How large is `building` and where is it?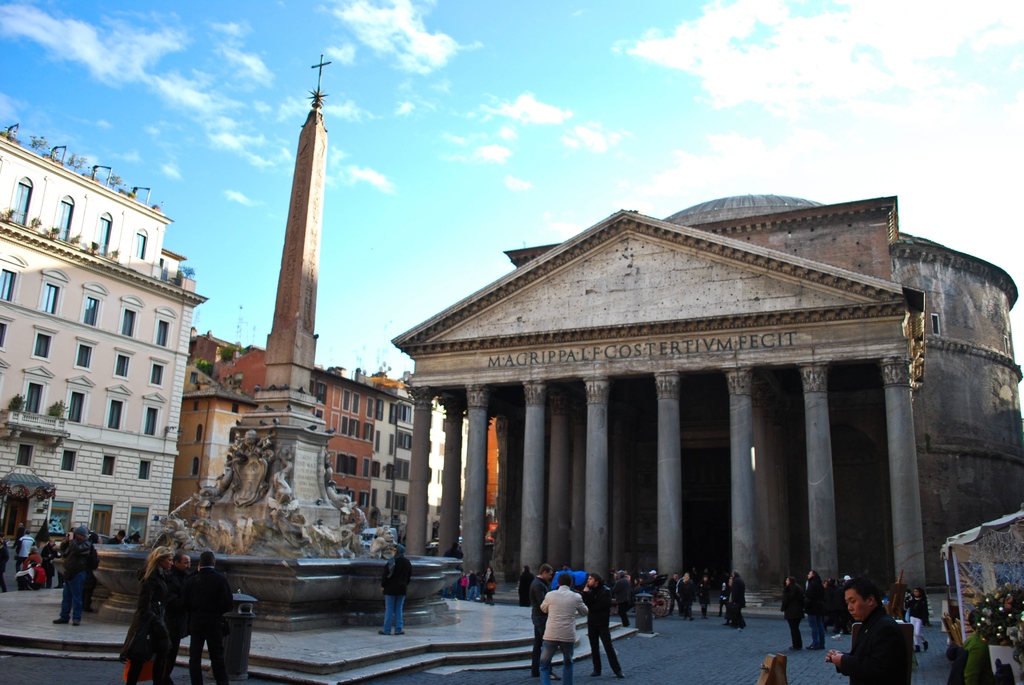
Bounding box: crop(187, 326, 390, 524).
